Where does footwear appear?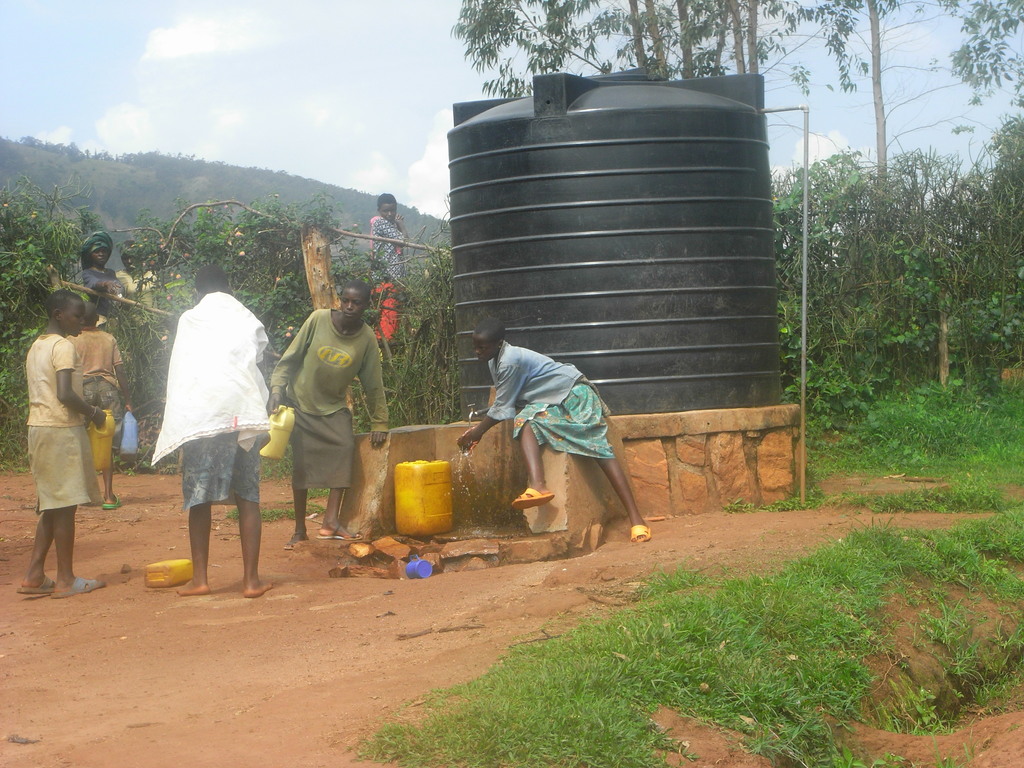
Appears at (282,531,312,553).
